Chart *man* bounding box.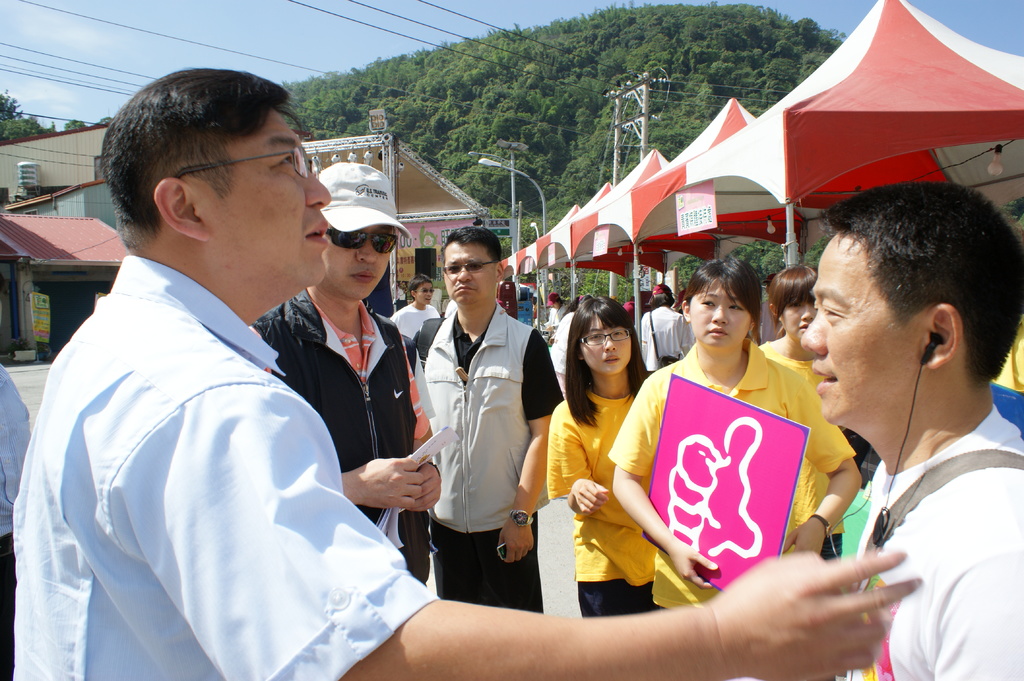
Charted: x1=410 y1=209 x2=545 y2=630.
